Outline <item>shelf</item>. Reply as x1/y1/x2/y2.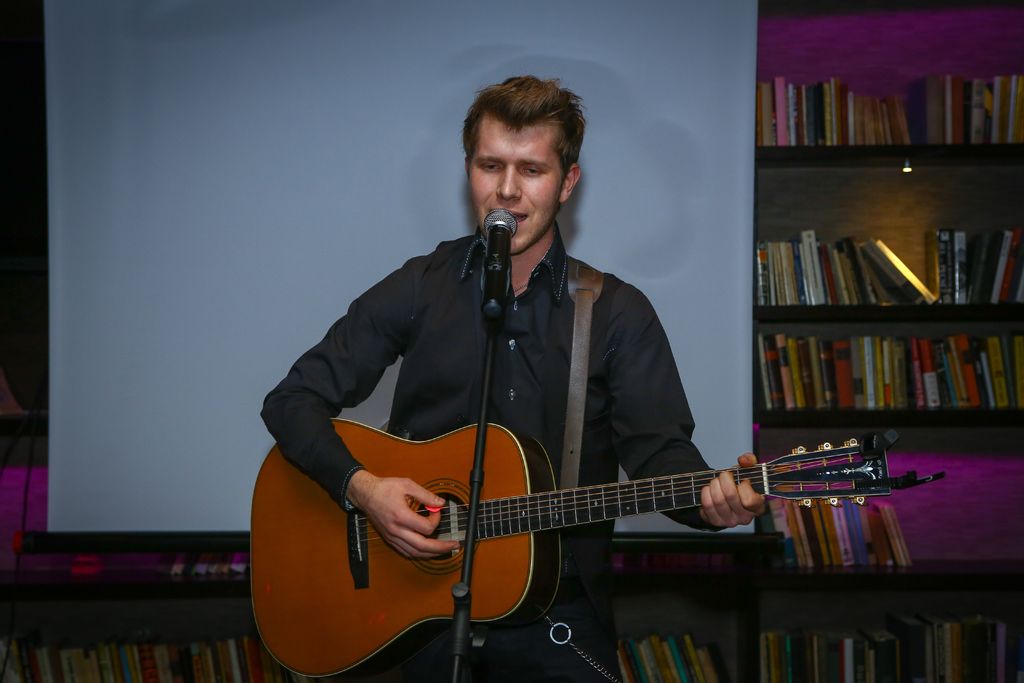
749/0/1023/424.
